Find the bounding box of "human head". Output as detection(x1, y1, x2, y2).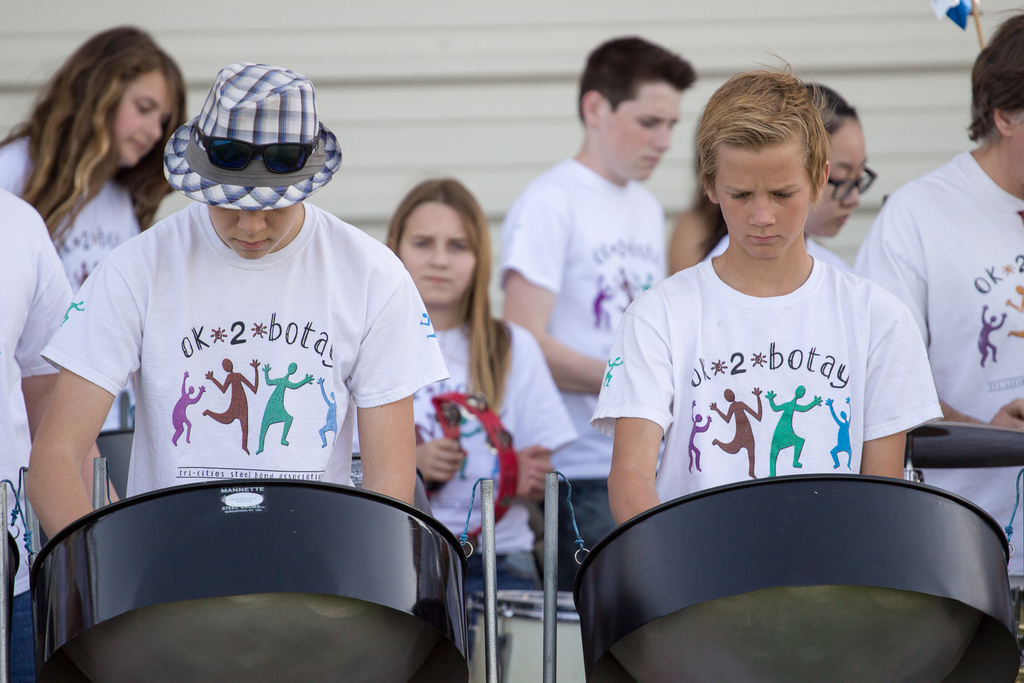
detection(199, 53, 312, 256).
